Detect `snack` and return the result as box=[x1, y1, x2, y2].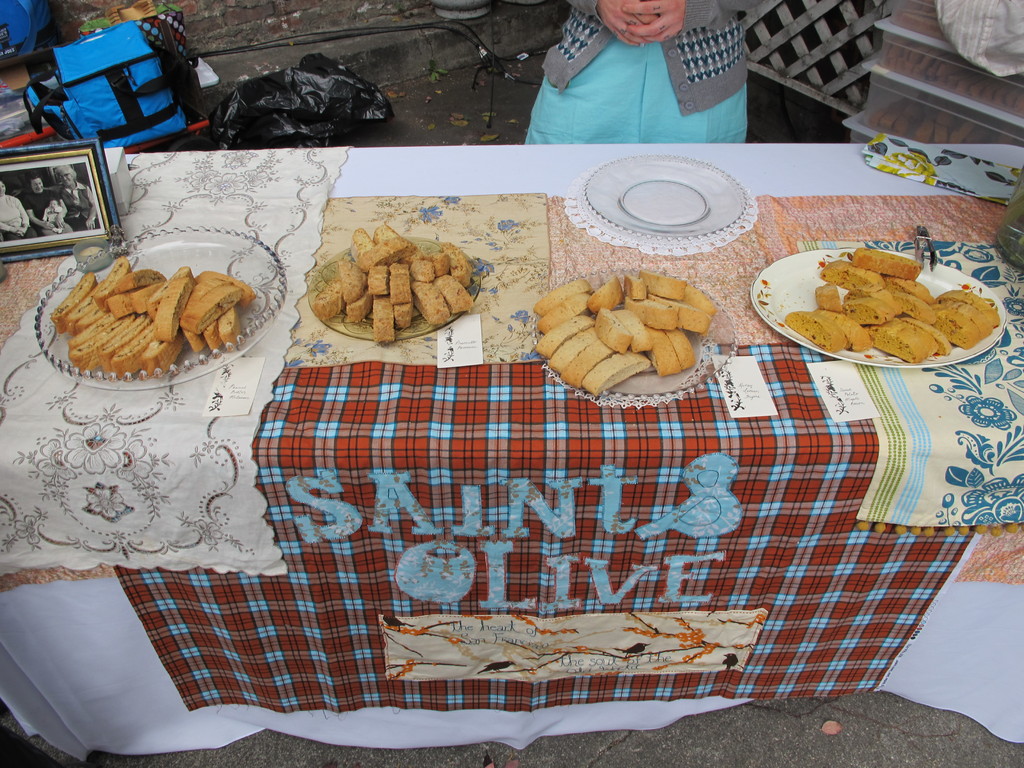
box=[531, 264, 719, 394].
